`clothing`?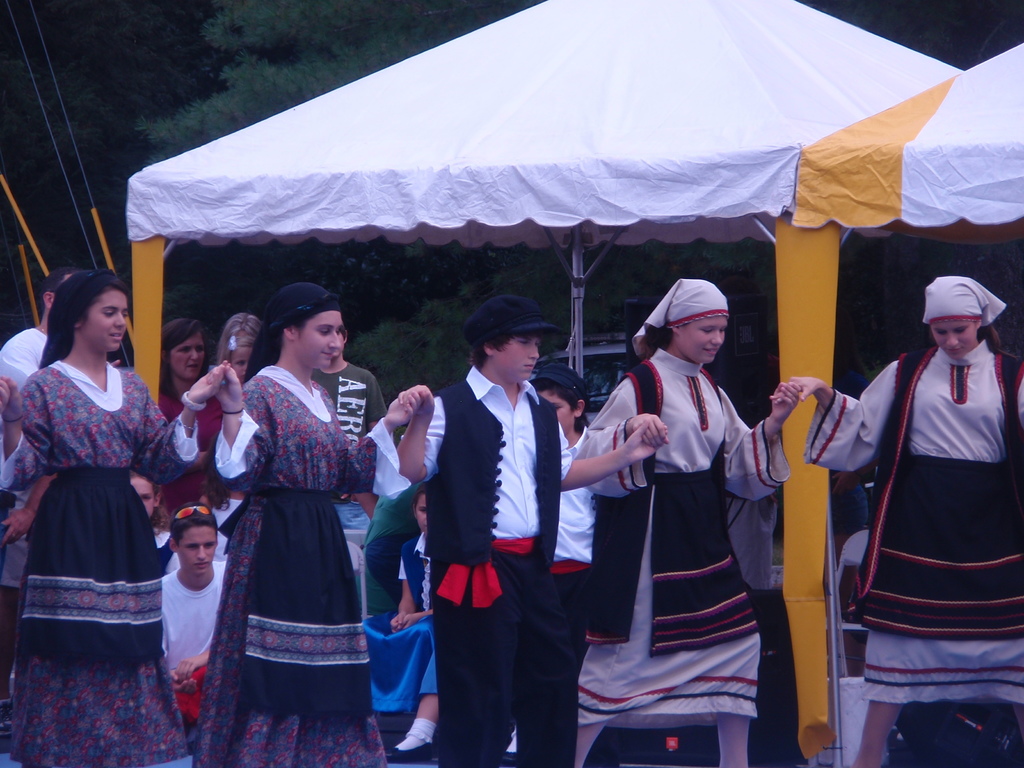
Rect(355, 482, 420, 614)
